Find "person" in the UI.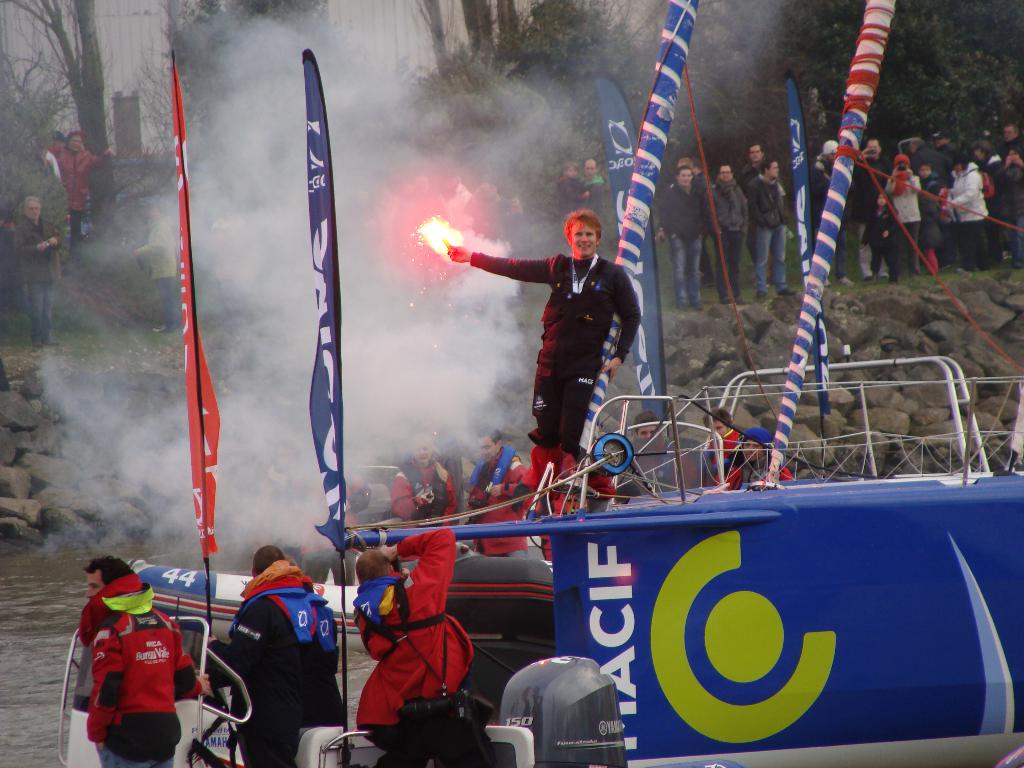
UI element at <region>470, 181, 642, 529</region>.
